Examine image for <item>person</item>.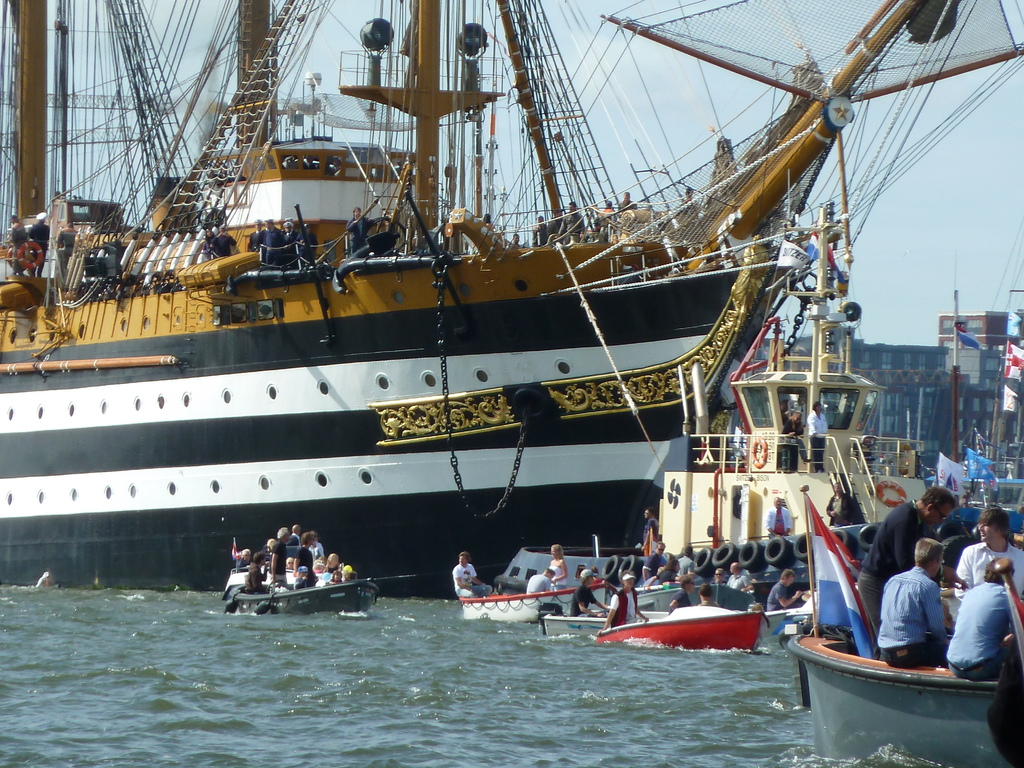
Examination result: (776, 405, 812, 471).
